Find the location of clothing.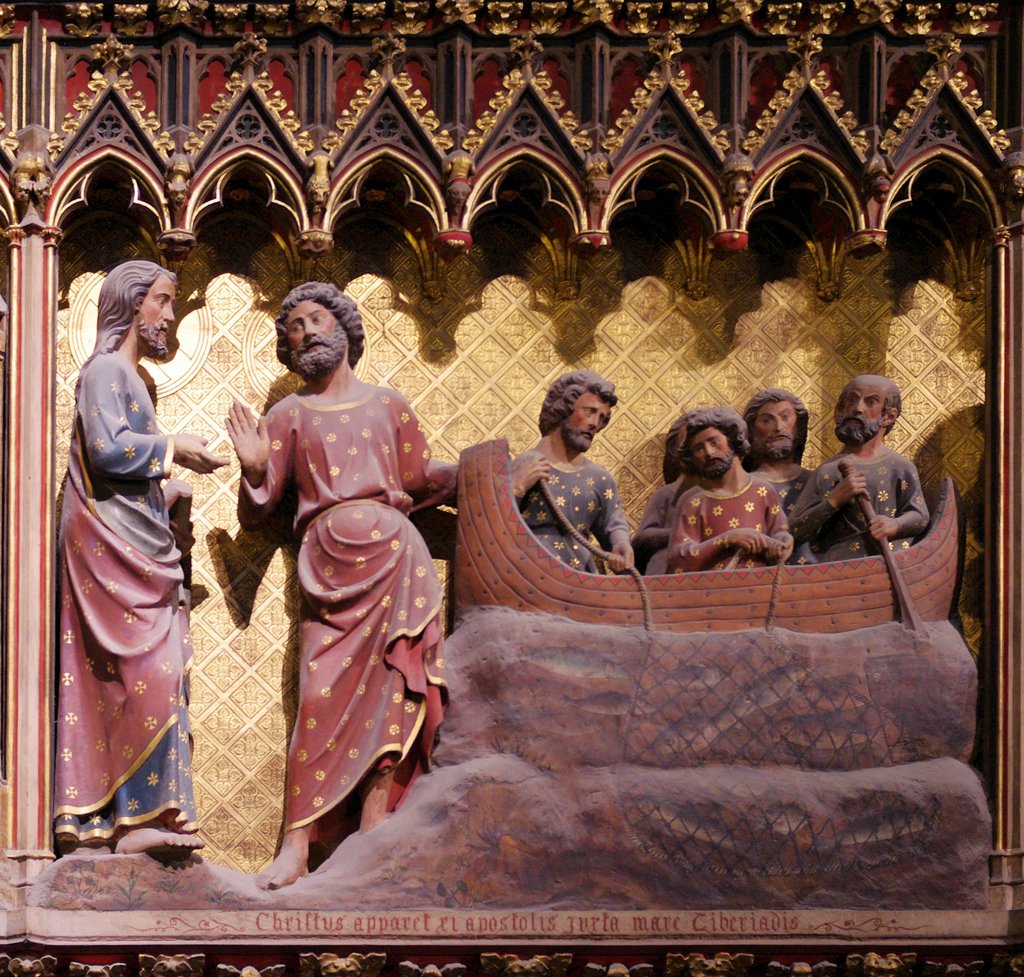
Location: BBox(521, 463, 639, 575).
